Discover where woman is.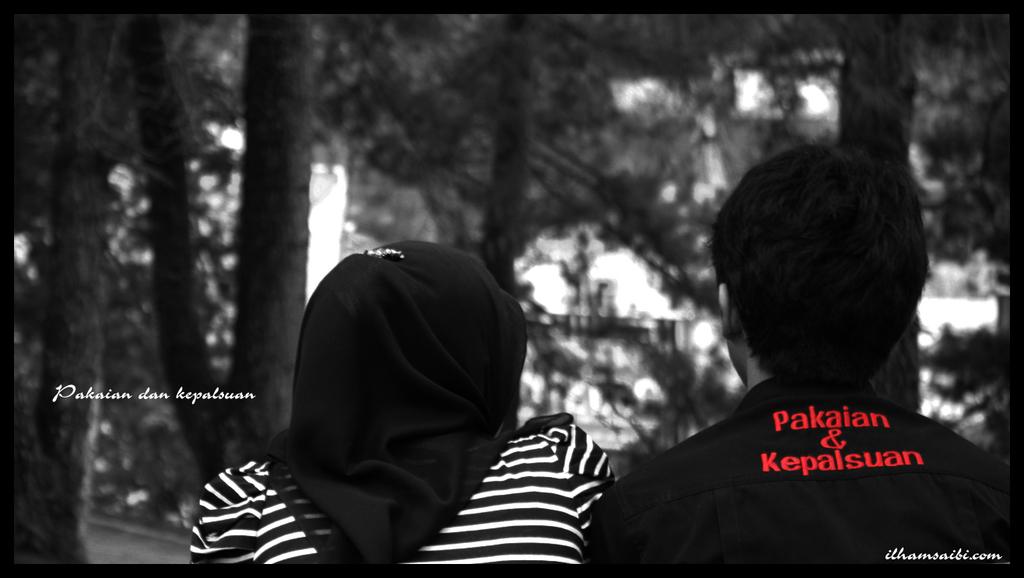
Discovered at [183,194,623,565].
